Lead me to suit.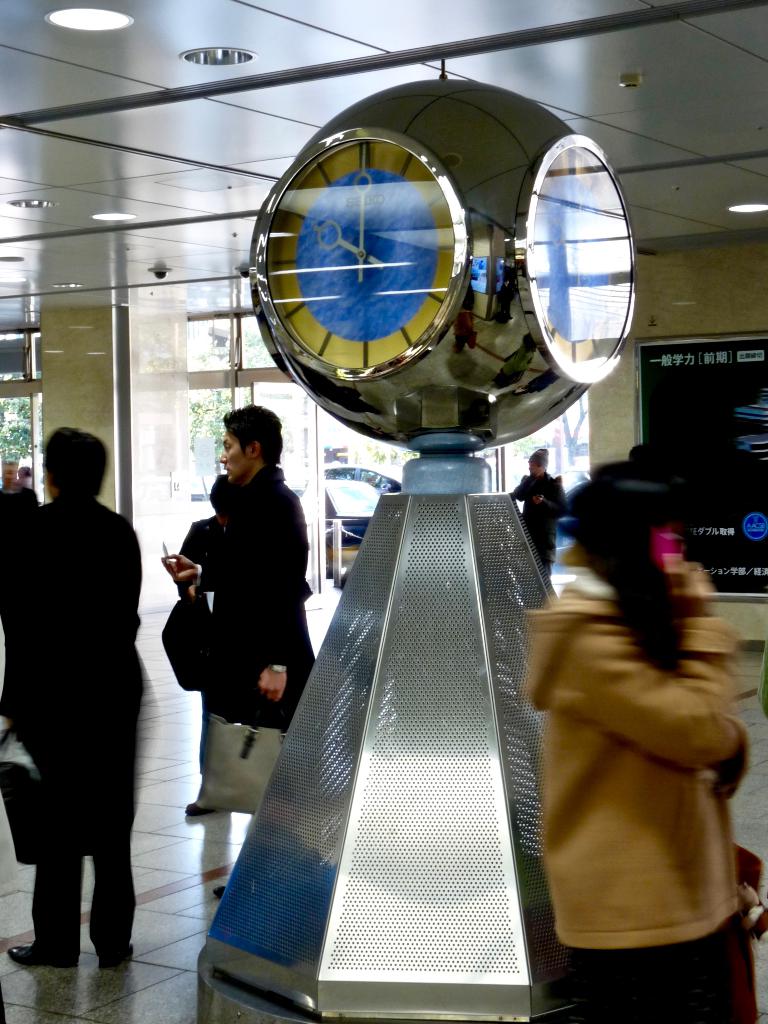
Lead to [13,413,151,968].
